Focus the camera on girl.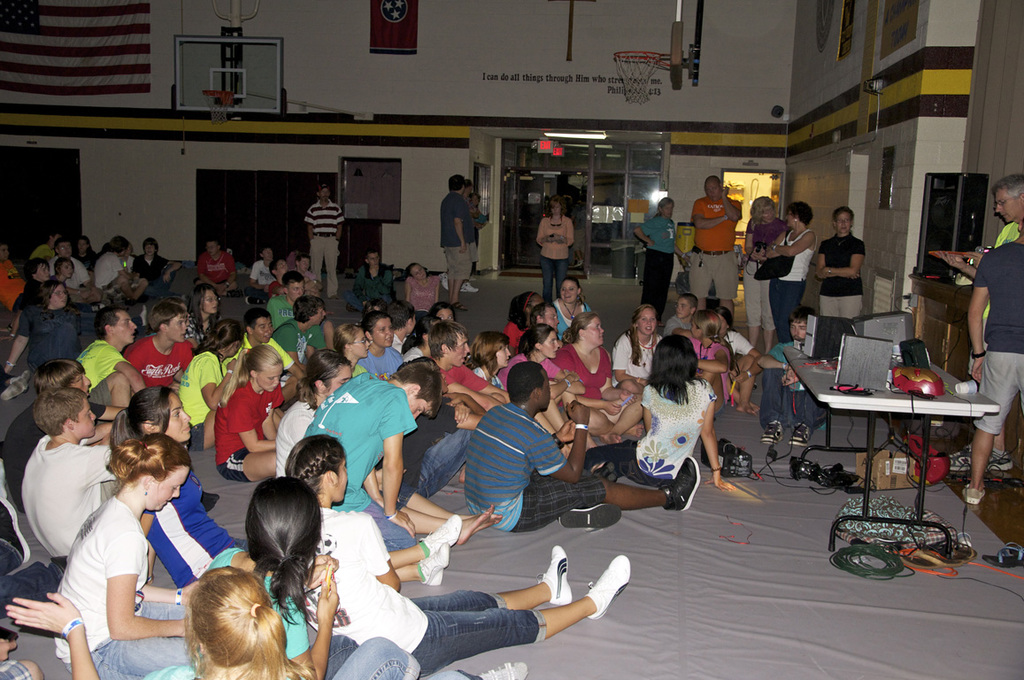
Focus region: [335,323,367,381].
